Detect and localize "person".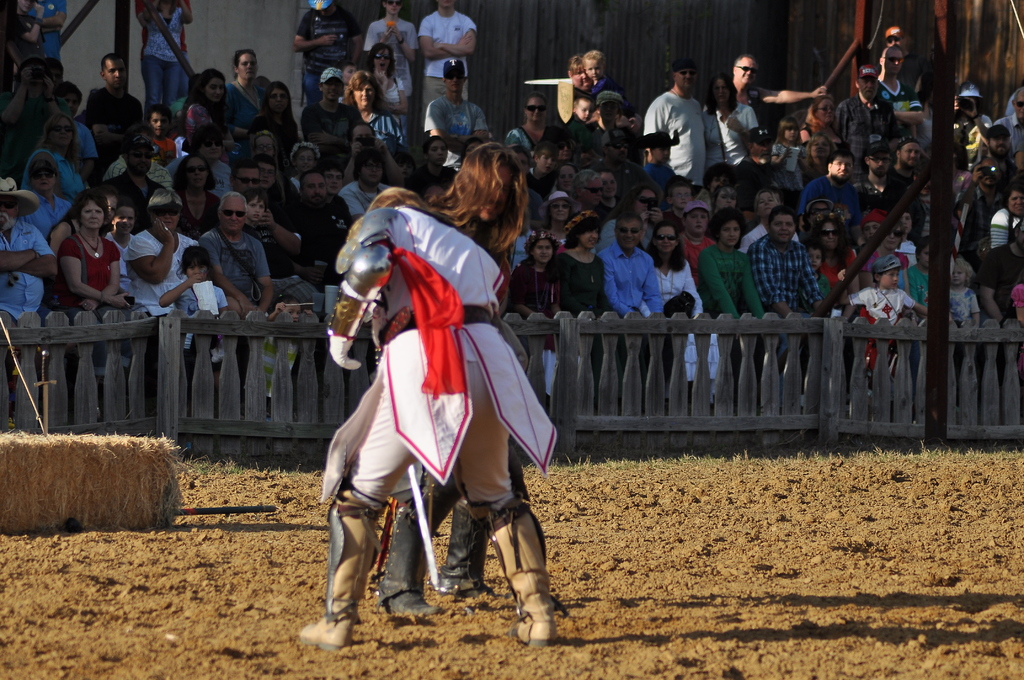
Localized at box=[300, 65, 365, 162].
